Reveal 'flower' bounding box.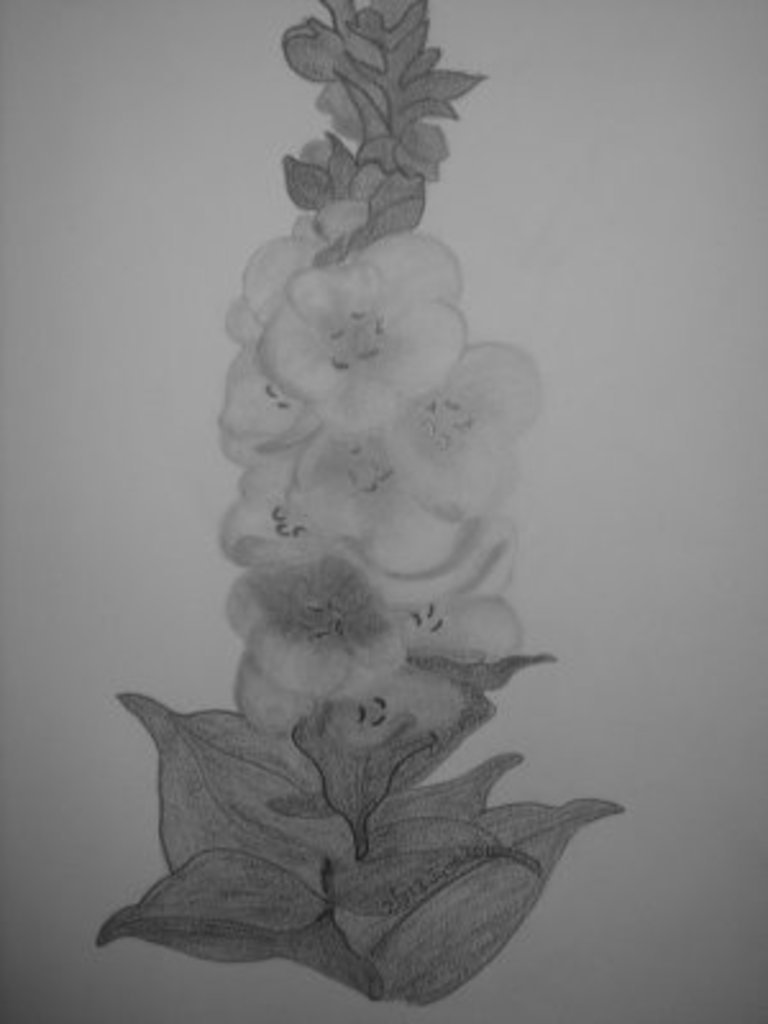
Revealed: {"left": 259, "top": 225, "right": 468, "bottom": 433}.
